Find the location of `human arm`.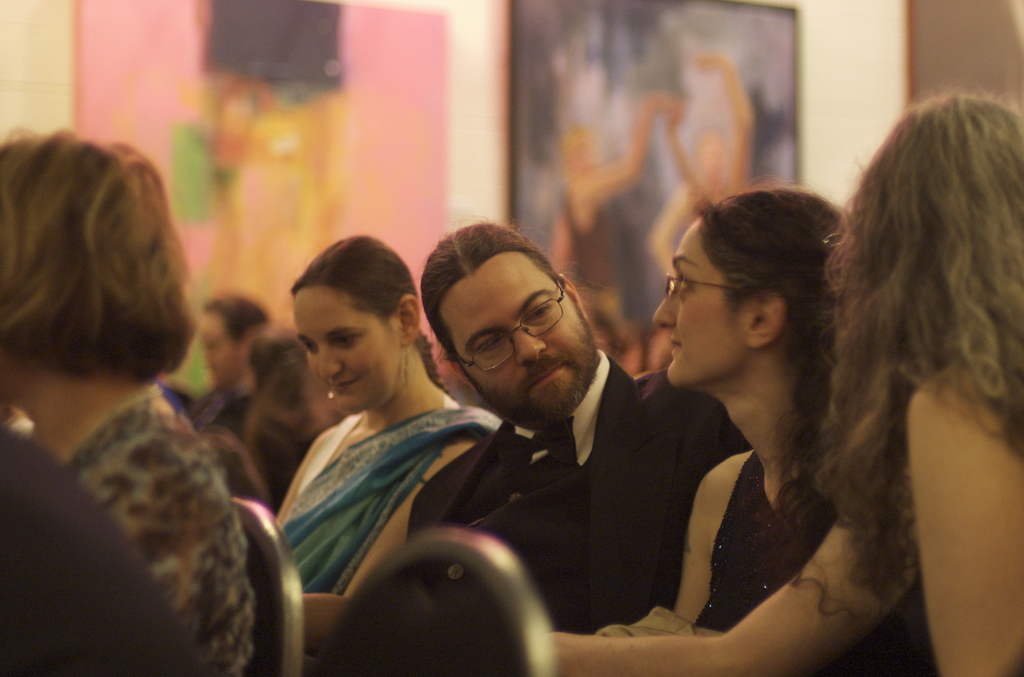
Location: select_region(659, 444, 757, 647).
